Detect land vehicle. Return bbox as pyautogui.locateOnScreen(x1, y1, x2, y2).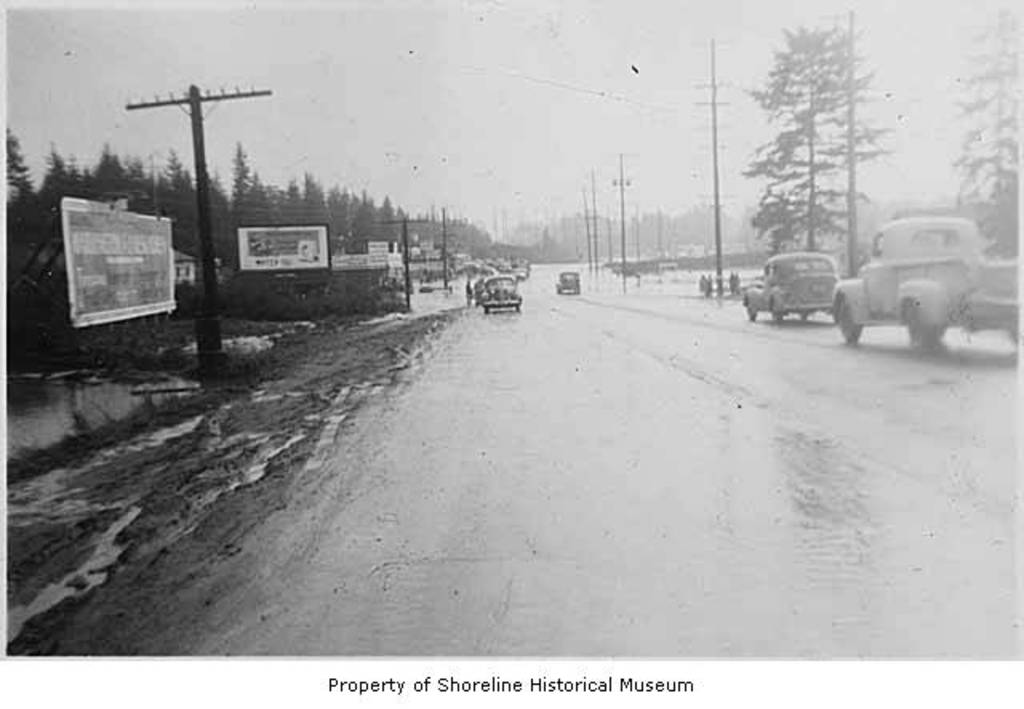
pyautogui.locateOnScreen(837, 221, 1022, 344).
